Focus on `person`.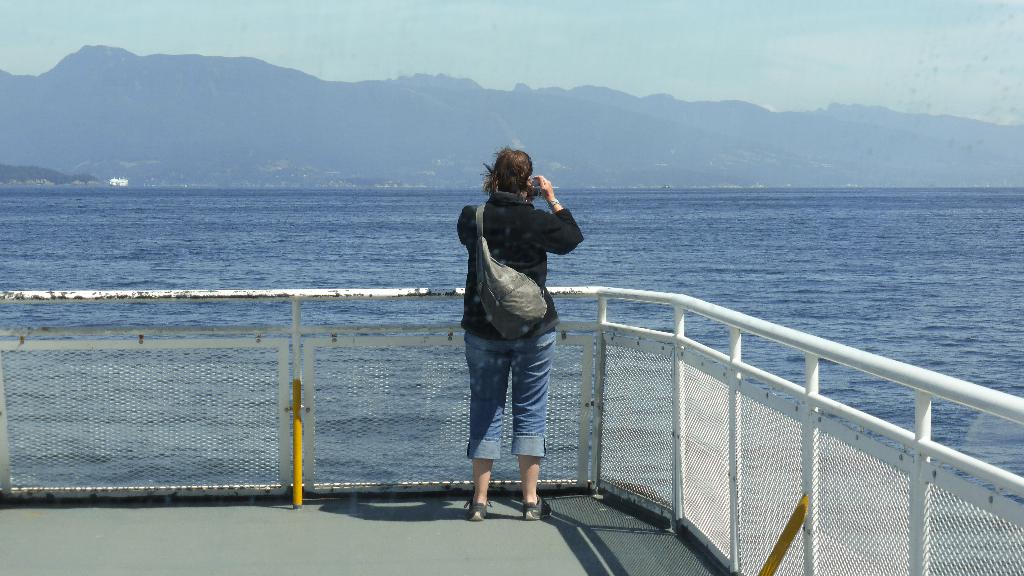
Focused at left=455, top=123, right=580, bottom=493.
